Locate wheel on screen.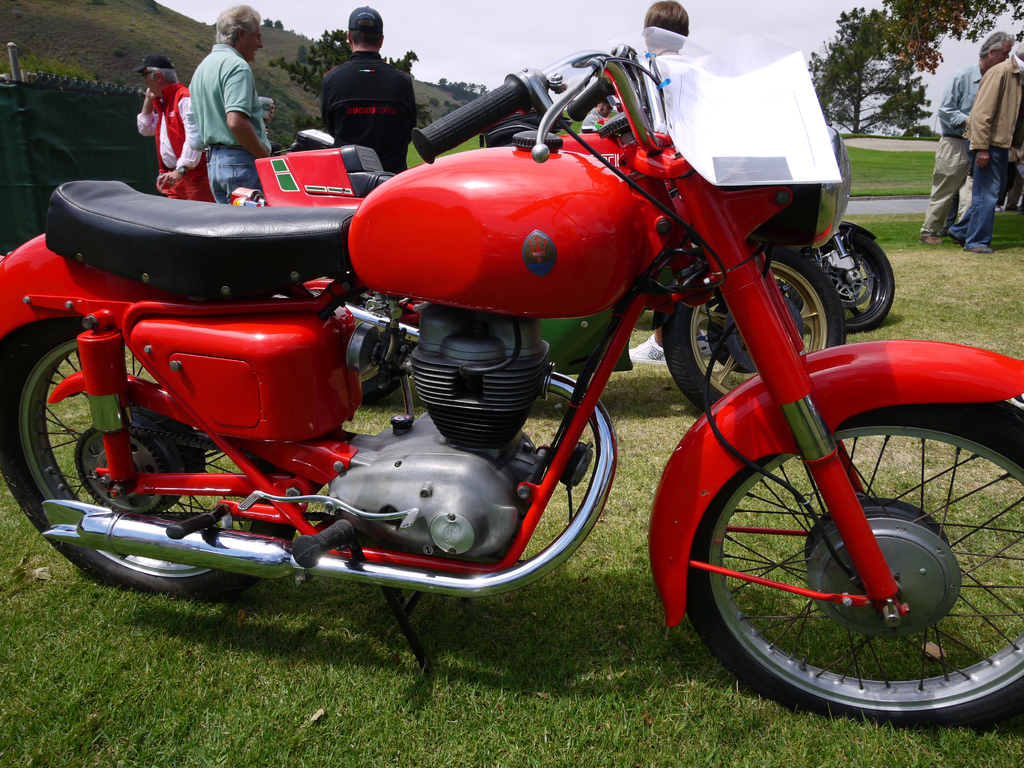
On screen at 808:228:895:333.
